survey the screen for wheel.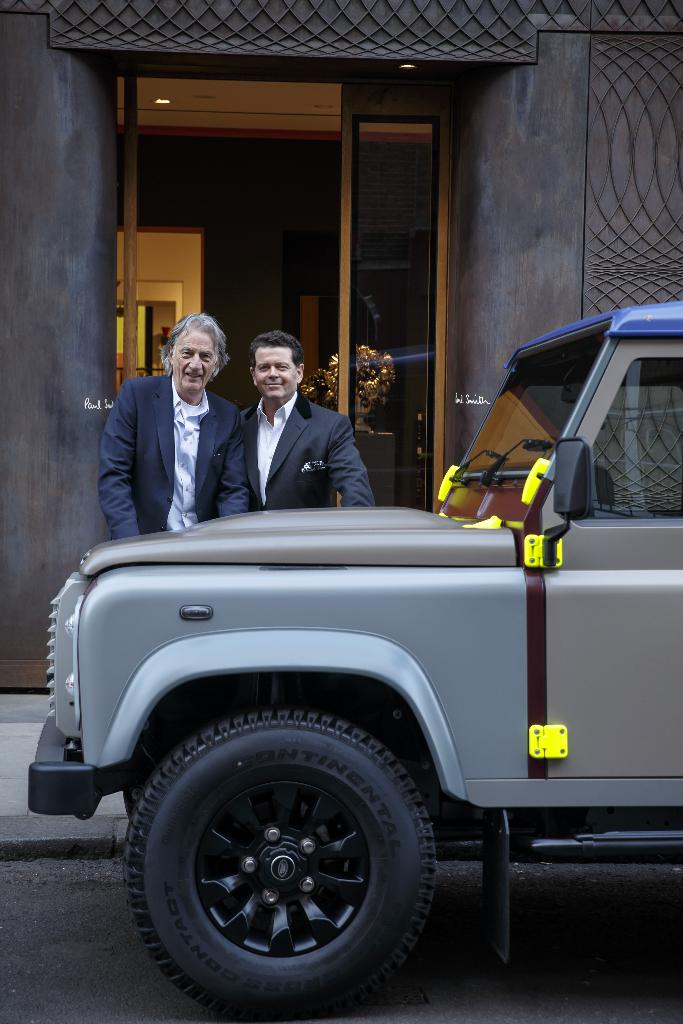
Survey found: 121, 709, 452, 1003.
